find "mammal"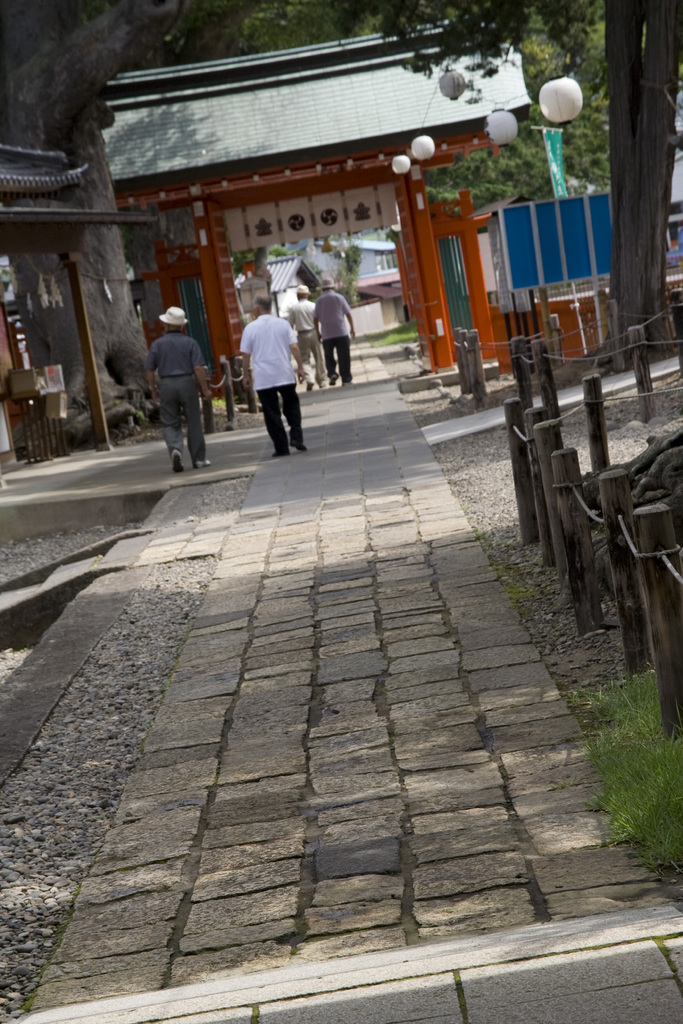
x1=236 y1=275 x2=313 y2=464
